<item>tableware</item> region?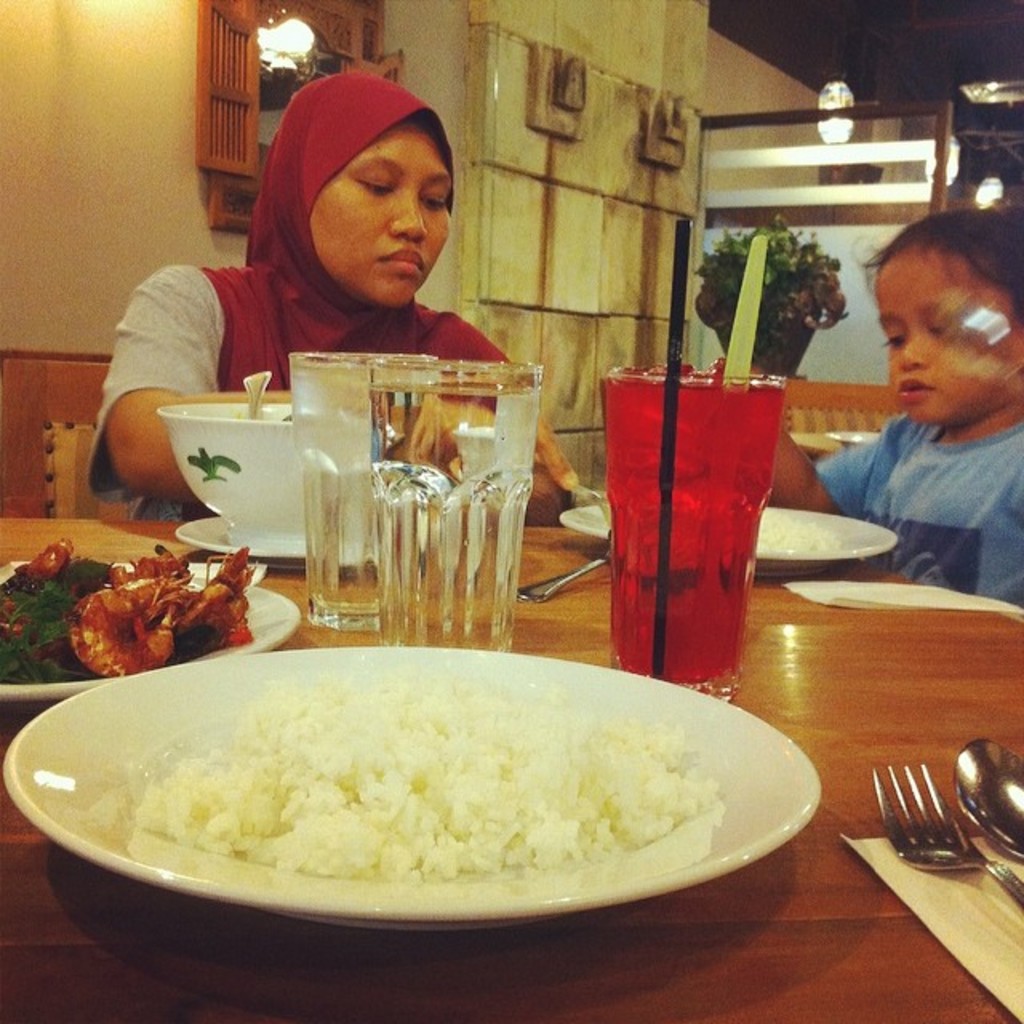
detection(283, 349, 435, 630)
